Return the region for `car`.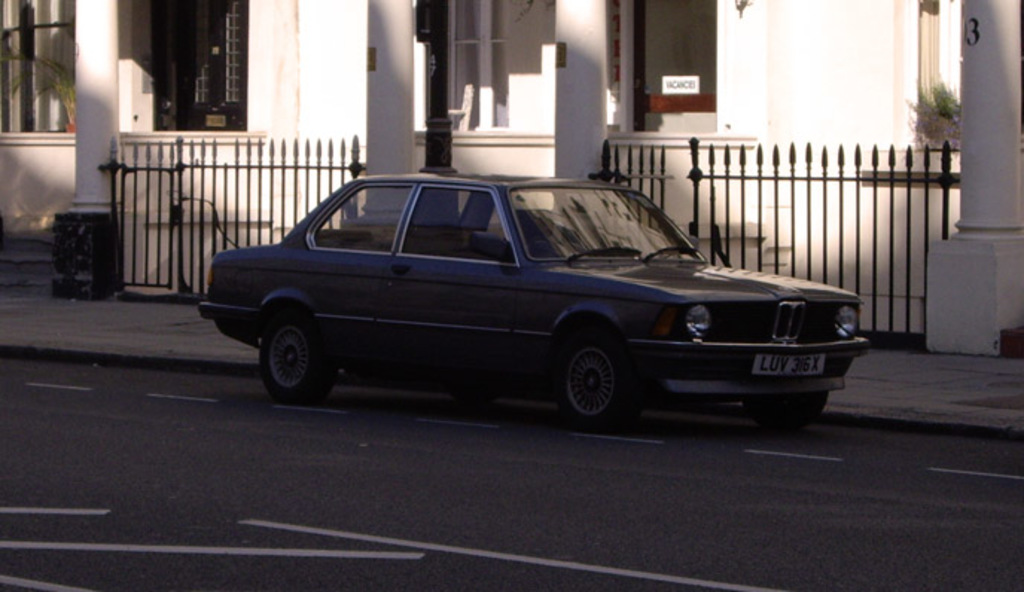
(left=186, top=164, right=880, bottom=419).
